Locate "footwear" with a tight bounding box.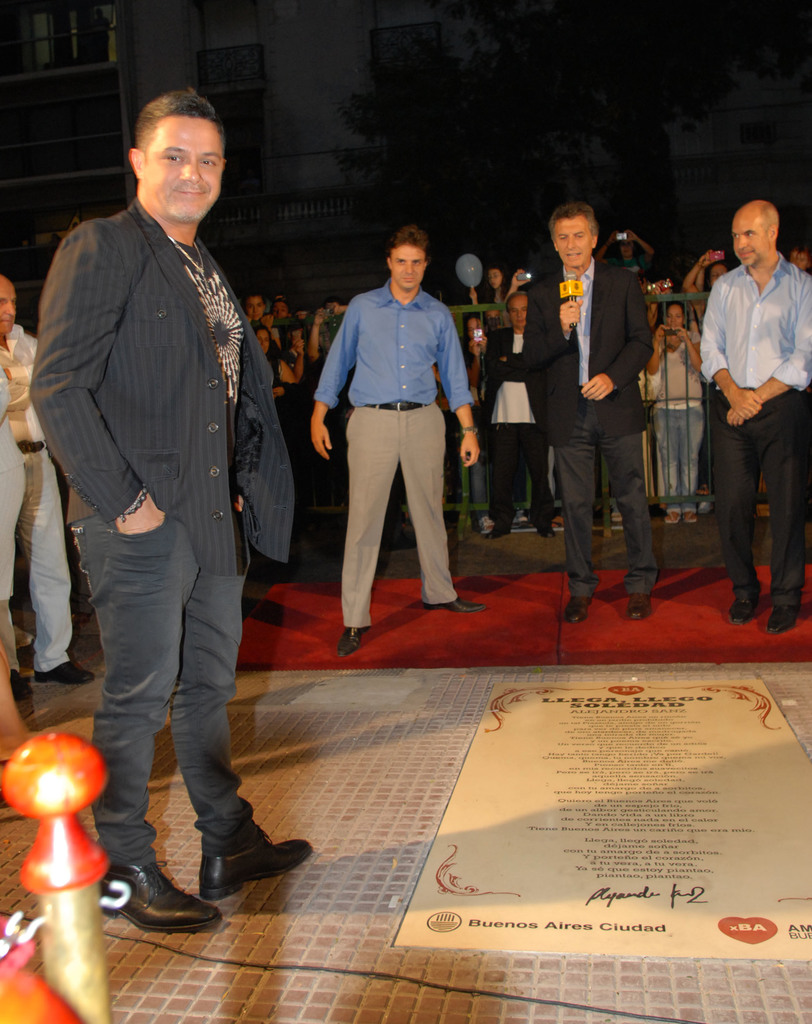
{"left": 626, "top": 590, "right": 654, "bottom": 616}.
